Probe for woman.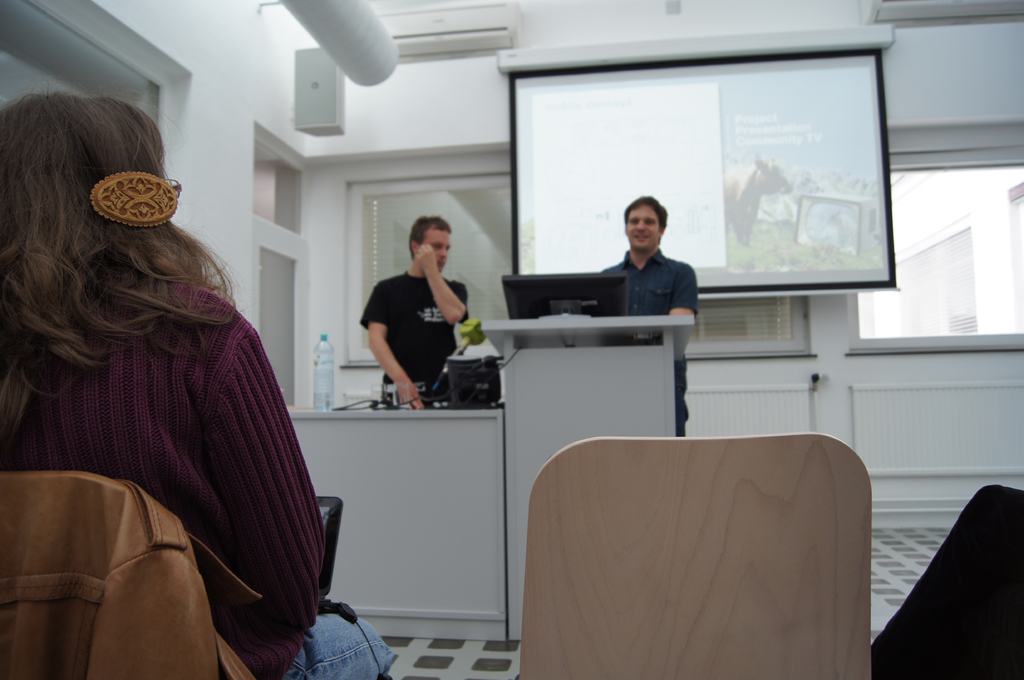
Probe result: 12/80/322/673.
